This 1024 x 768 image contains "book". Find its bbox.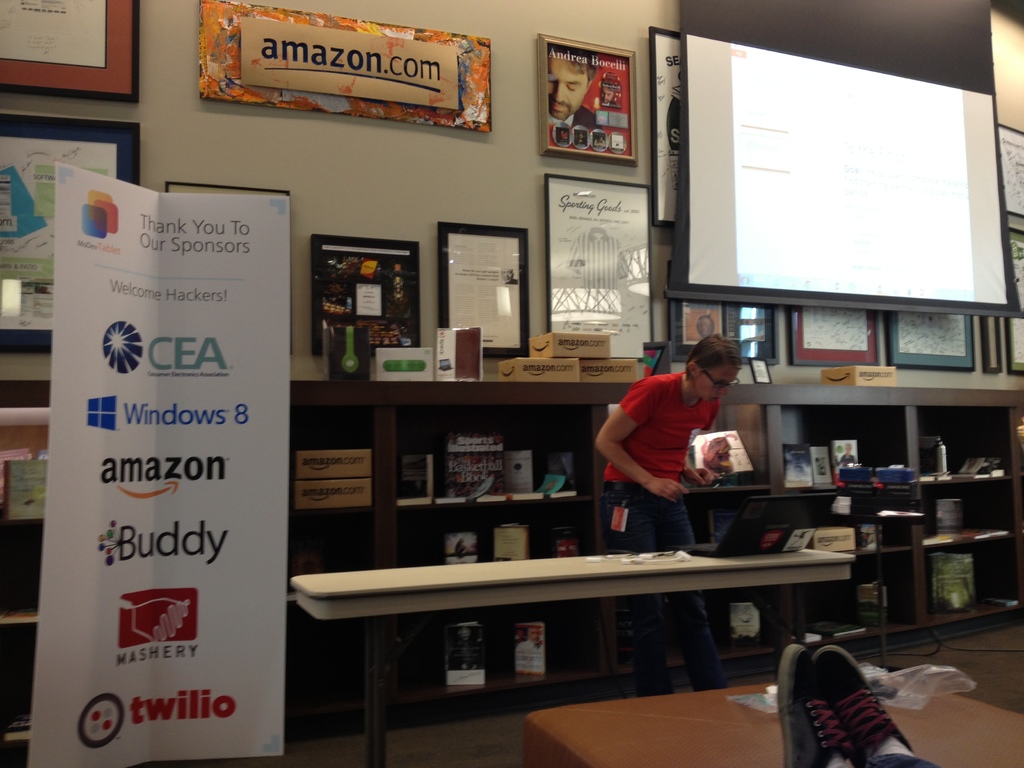
bbox=[504, 490, 541, 503].
